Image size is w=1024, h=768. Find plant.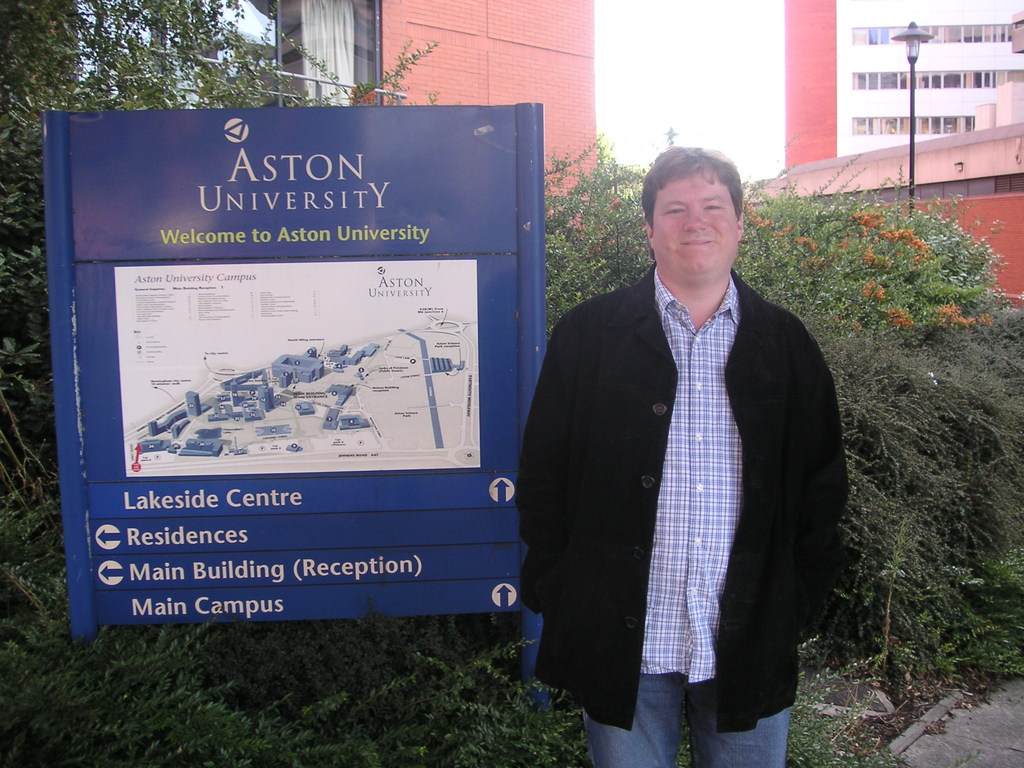
Rect(856, 506, 911, 680).
